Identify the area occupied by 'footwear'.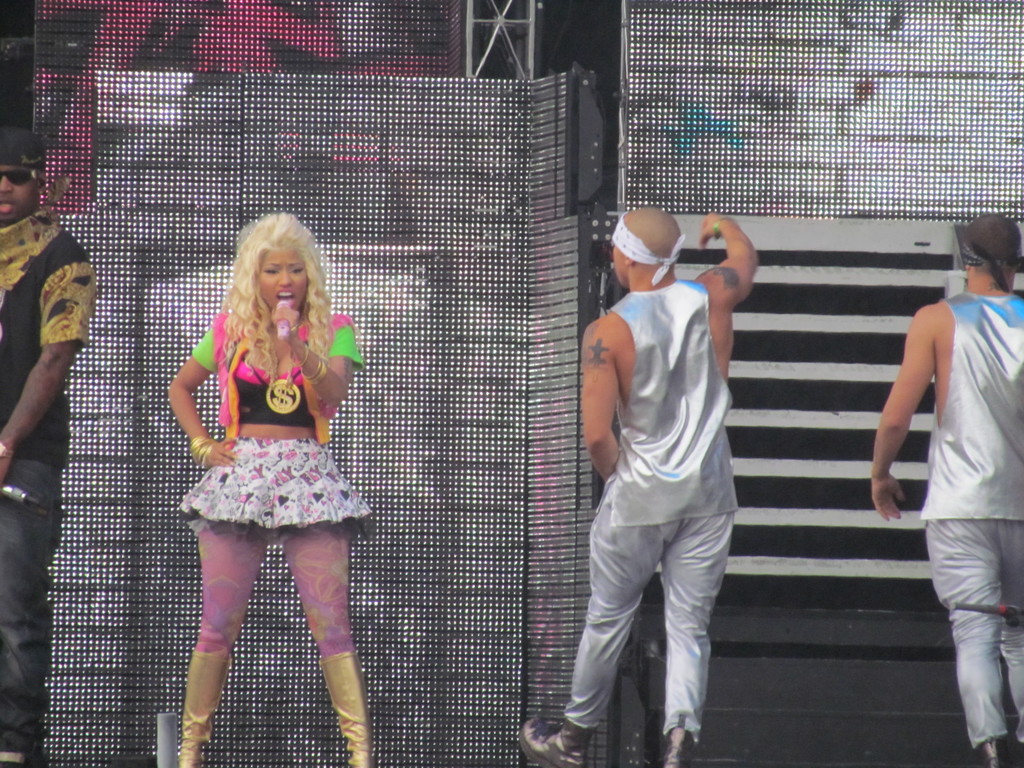
Area: 520 710 598 767.
